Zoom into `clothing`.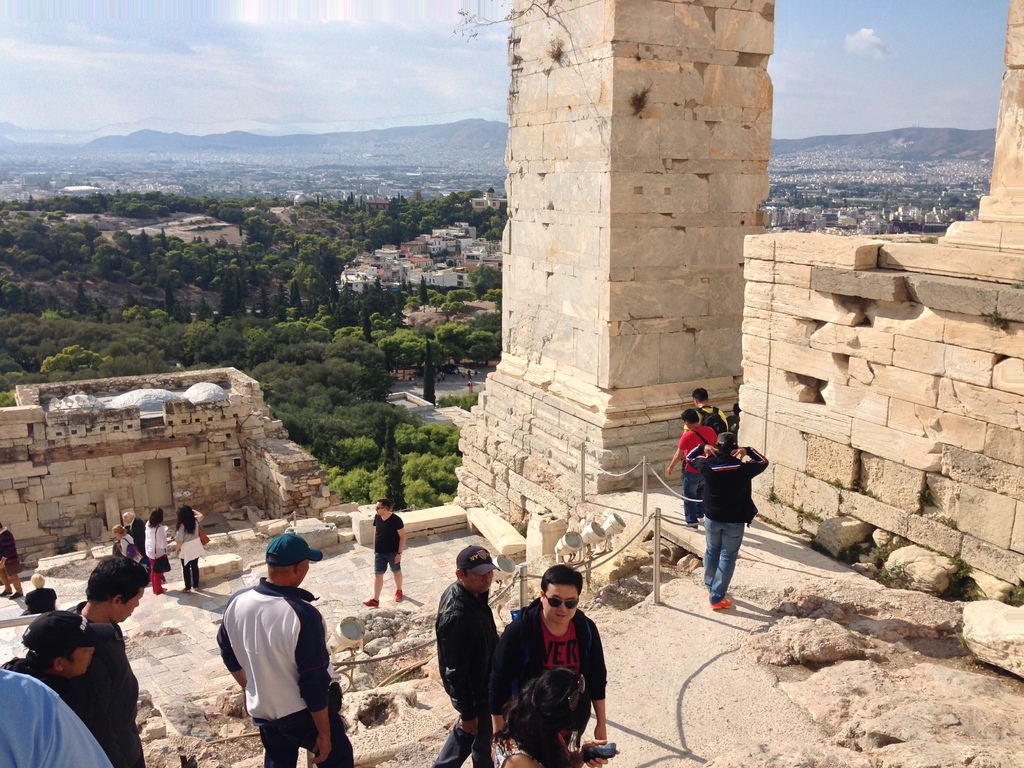
Zoom target: <region>177, 515, 206, 587</region>.
